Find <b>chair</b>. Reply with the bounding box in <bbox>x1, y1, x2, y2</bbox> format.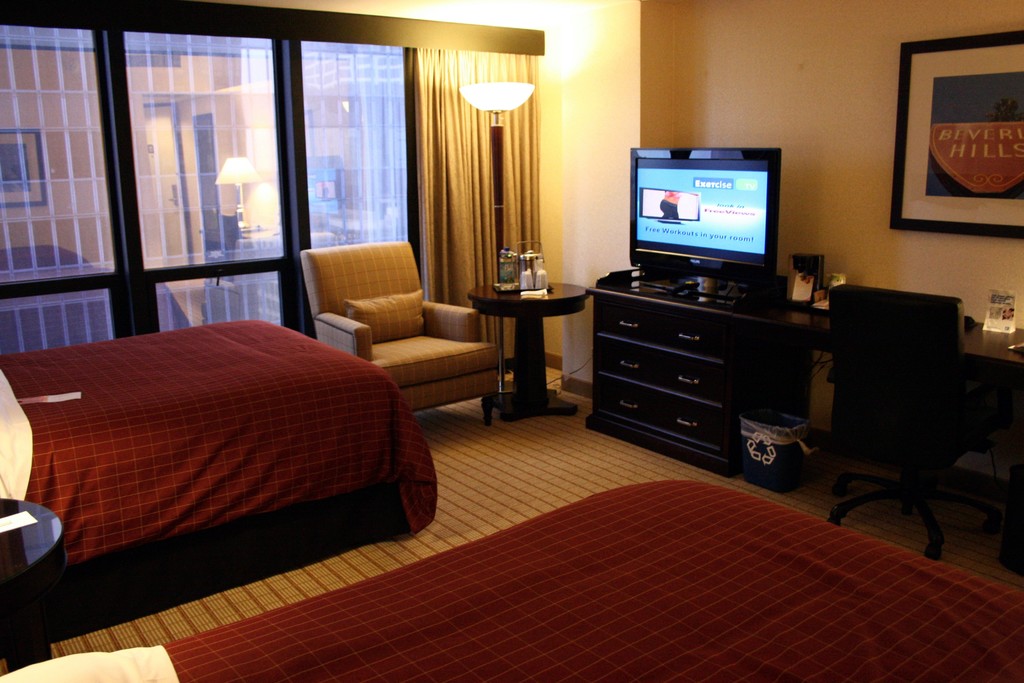
<bbox>824, 294, 992, 549</bbox>.
